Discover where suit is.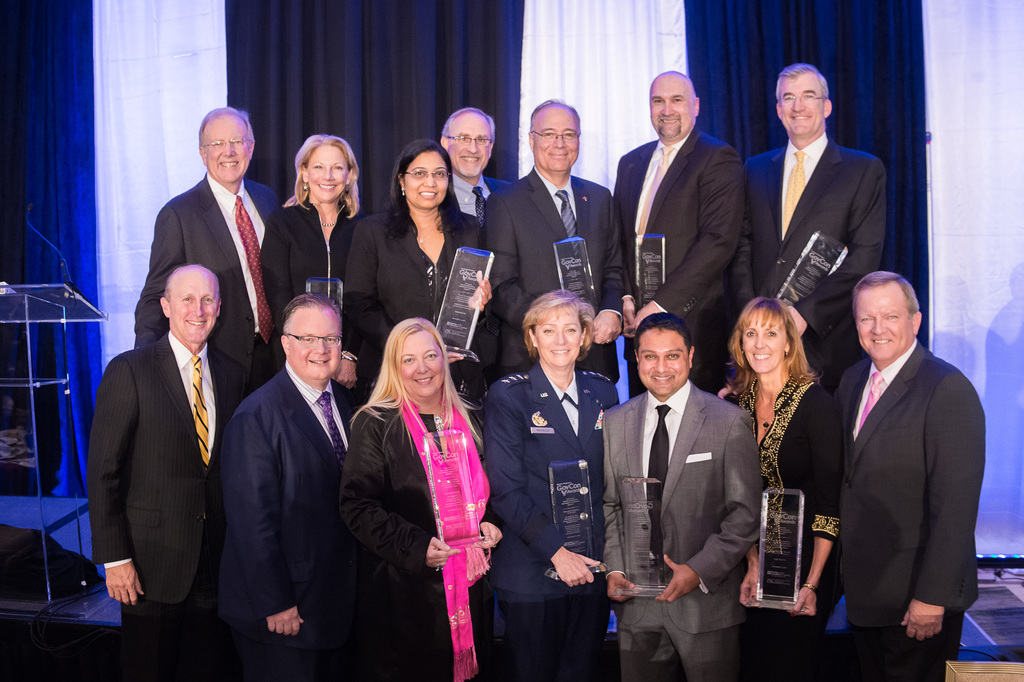
Discovered at select_region(483, 164, 623, 383).
